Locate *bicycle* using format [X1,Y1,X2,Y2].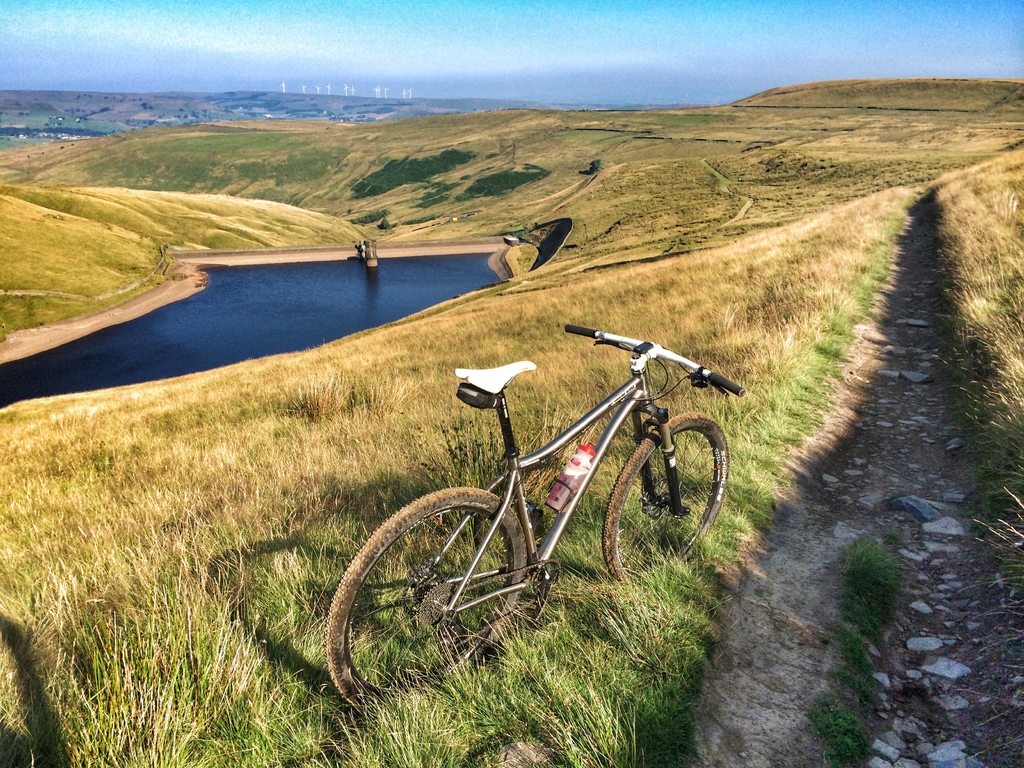
[316,324,743,726].
